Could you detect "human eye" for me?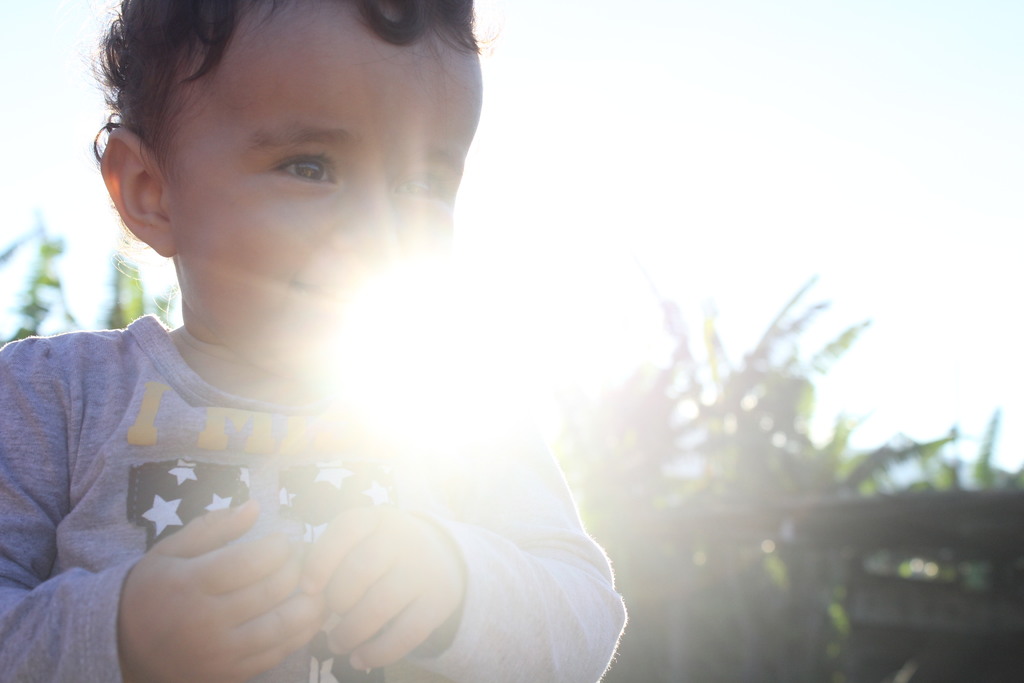
Detection result: <region>388, 163, 452, 205</region>.
